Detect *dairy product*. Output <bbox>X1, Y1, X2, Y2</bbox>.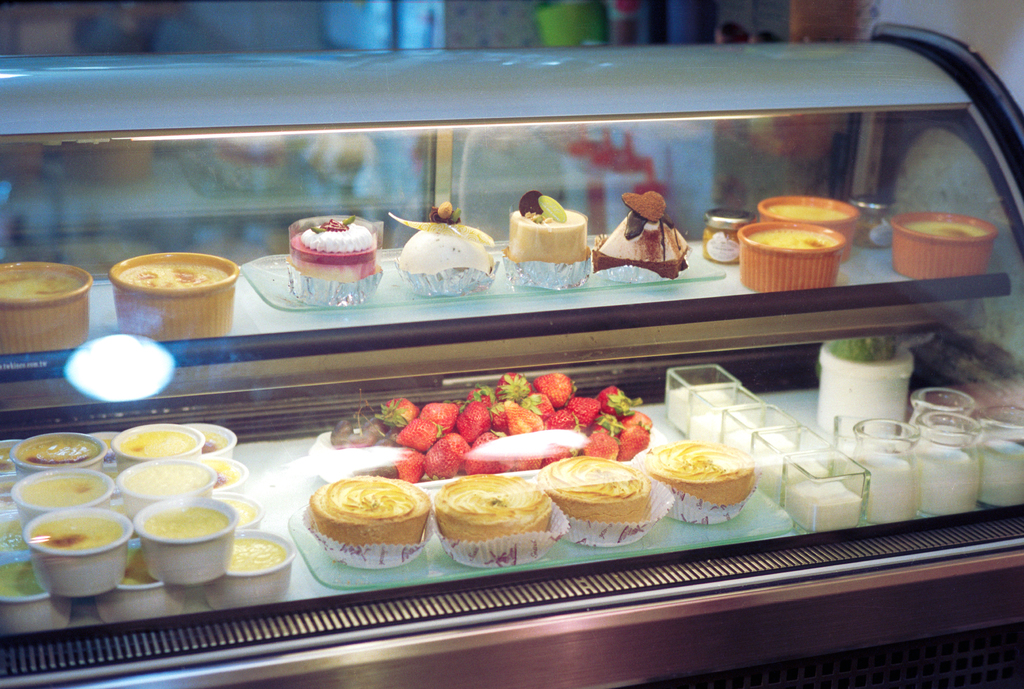
<bbox>985, 437, 1023, 510</bbox>.
